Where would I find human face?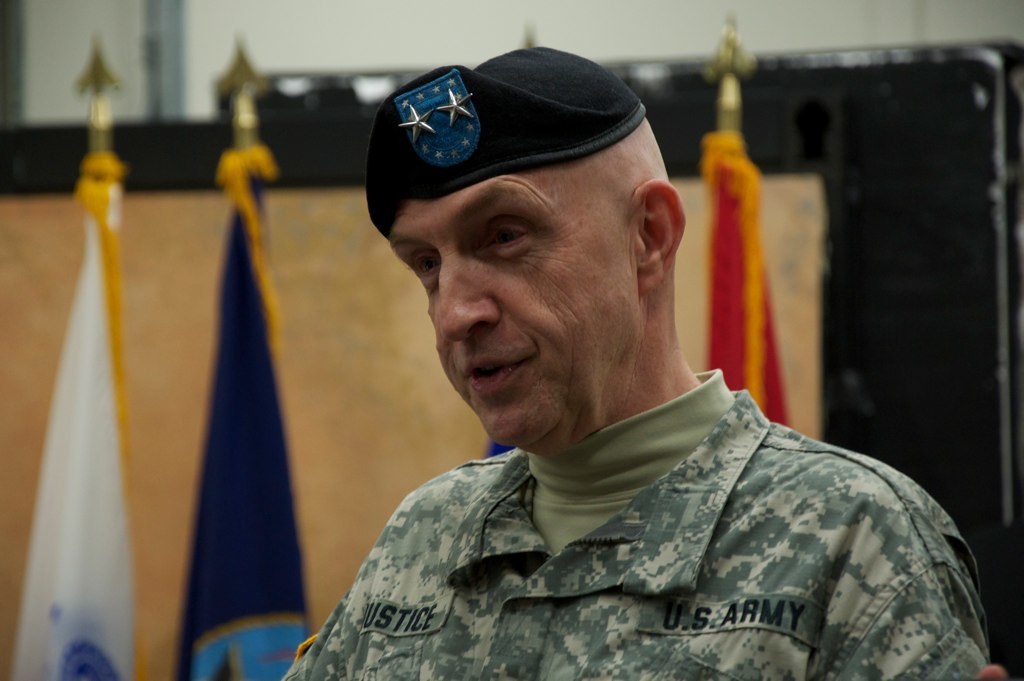
At left=386, top=166, right=646, bottom=442.
